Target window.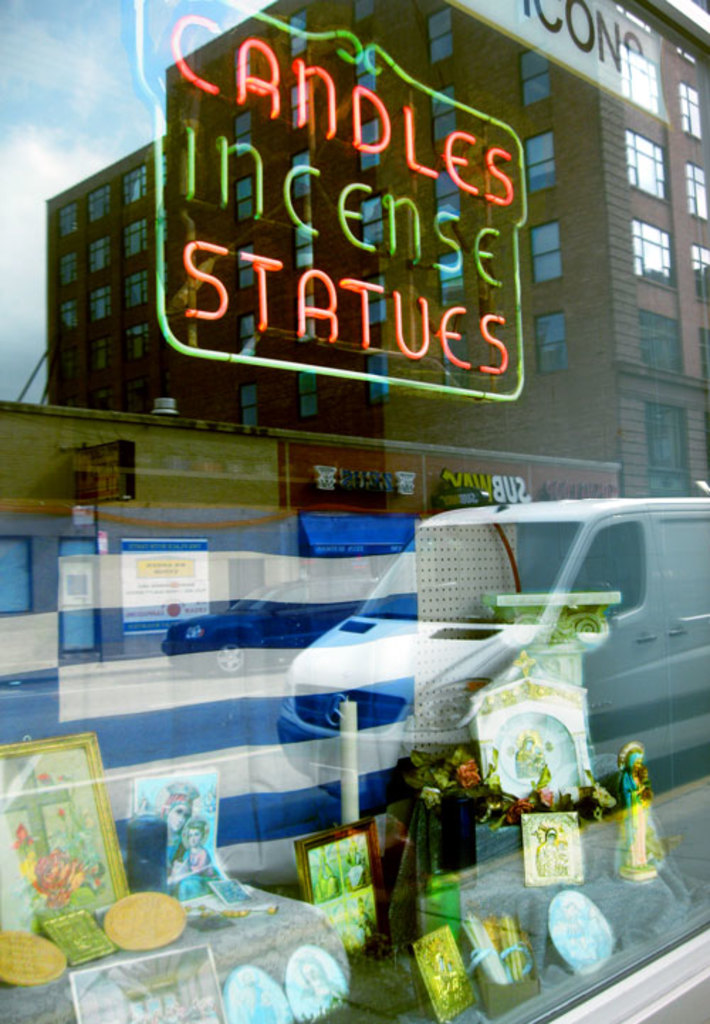
Target region: rect(293, 222, 315, 268).
